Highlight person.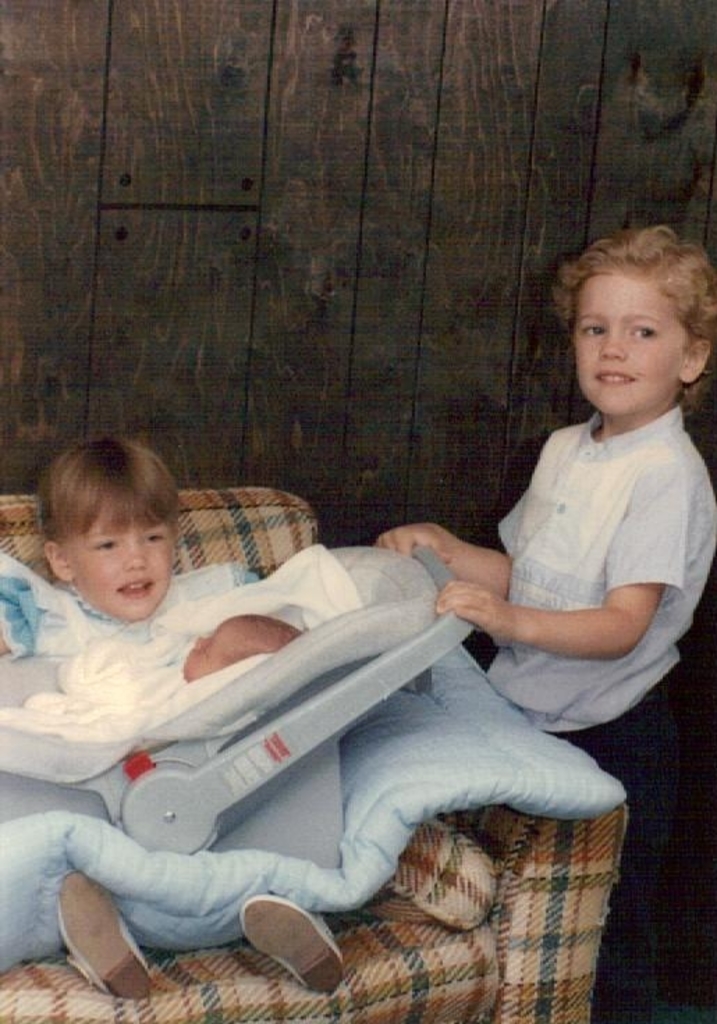
Highlighted region: (352, 224, 716, 1023).
